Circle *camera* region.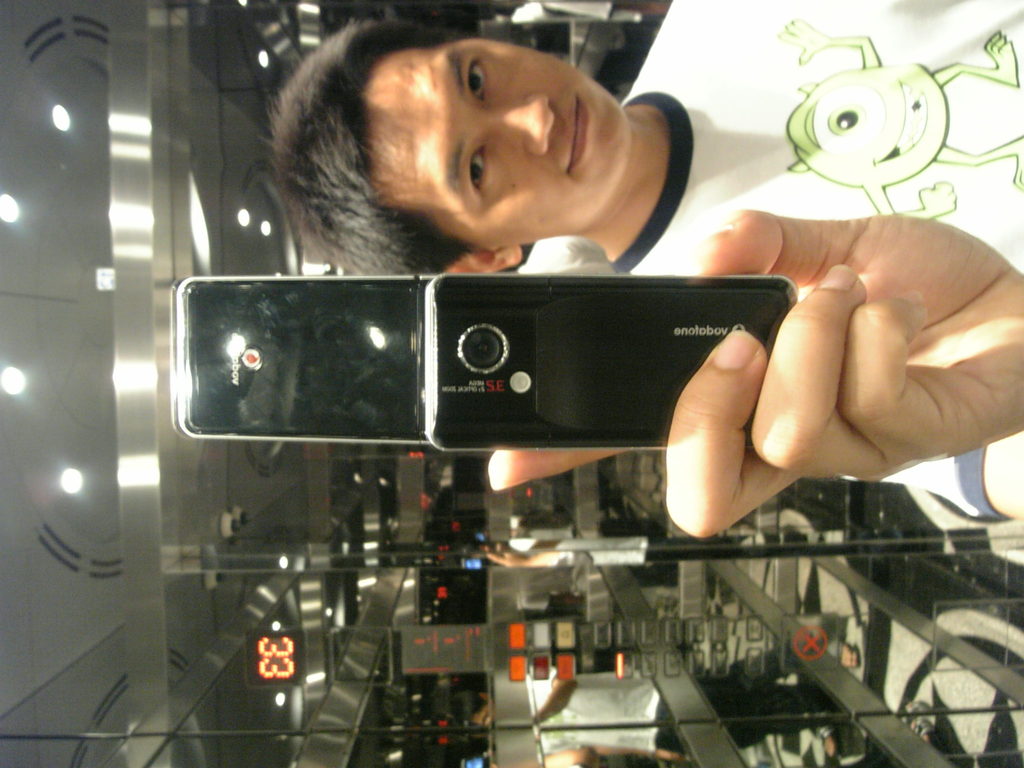
Region: box=[173, 281, 788, 455].
